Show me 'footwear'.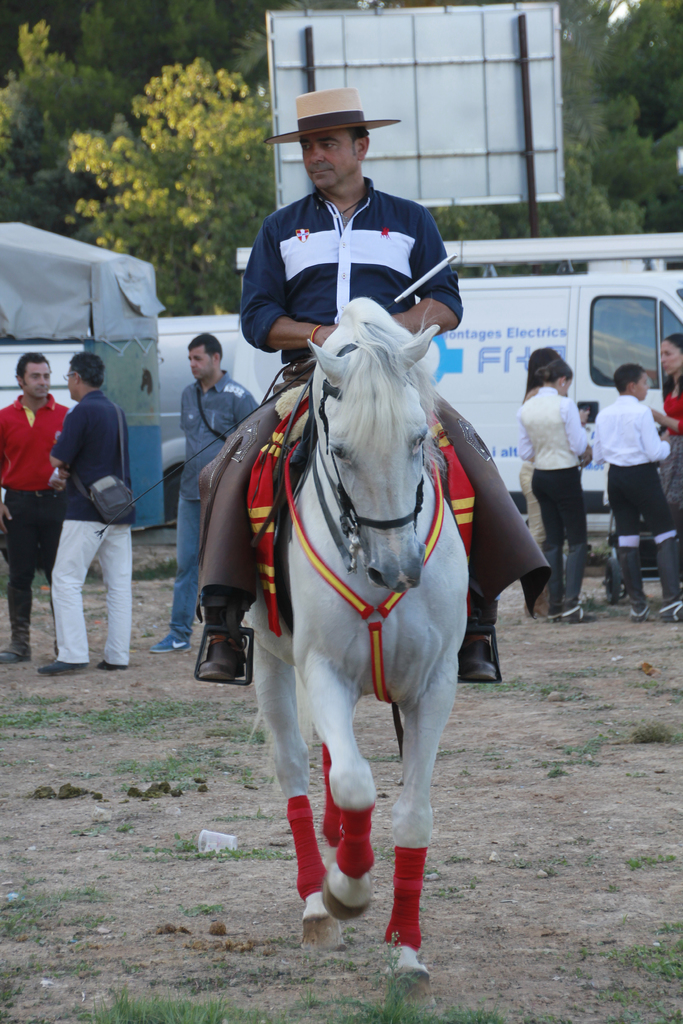
'footwear' is here: [left=1, top=648, right=32, bottom=666].
